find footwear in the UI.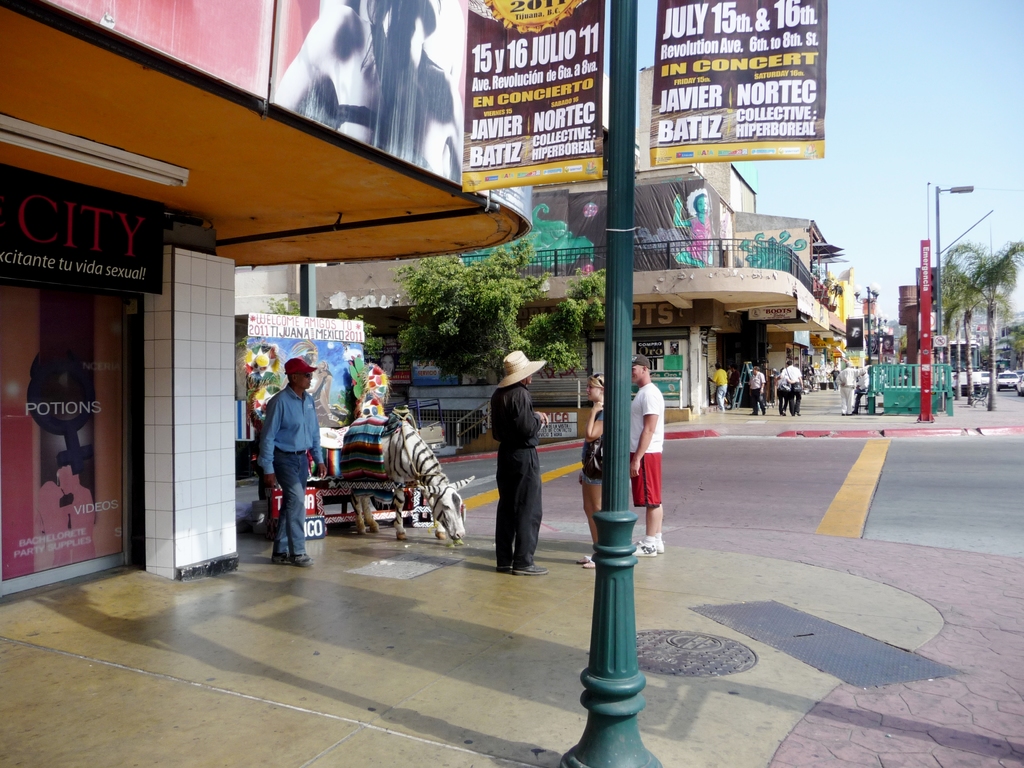
UI element at box(291, 550, 315, 565).
